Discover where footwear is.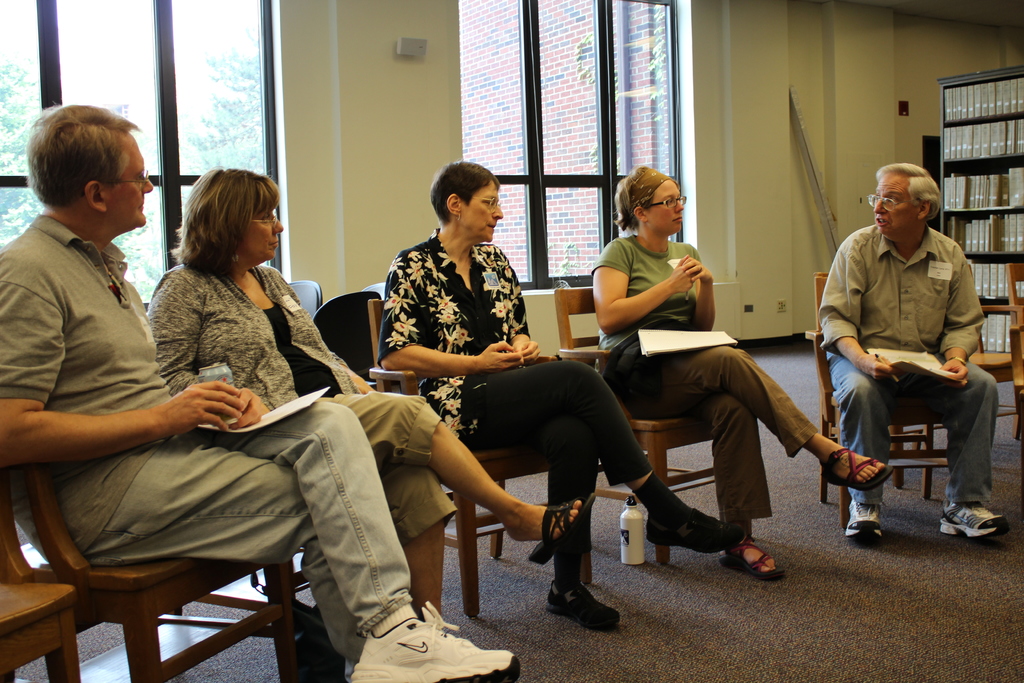
Discovered at bbox(641, 500, 745, 554).
